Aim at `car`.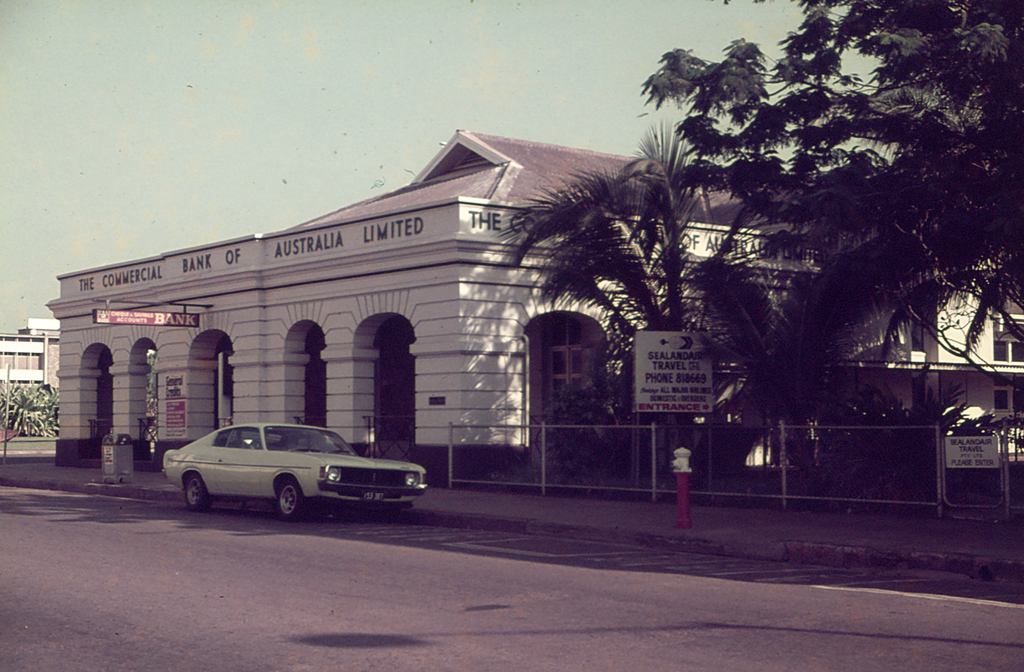
Aimed at locate(168, 414, 424, 520).
